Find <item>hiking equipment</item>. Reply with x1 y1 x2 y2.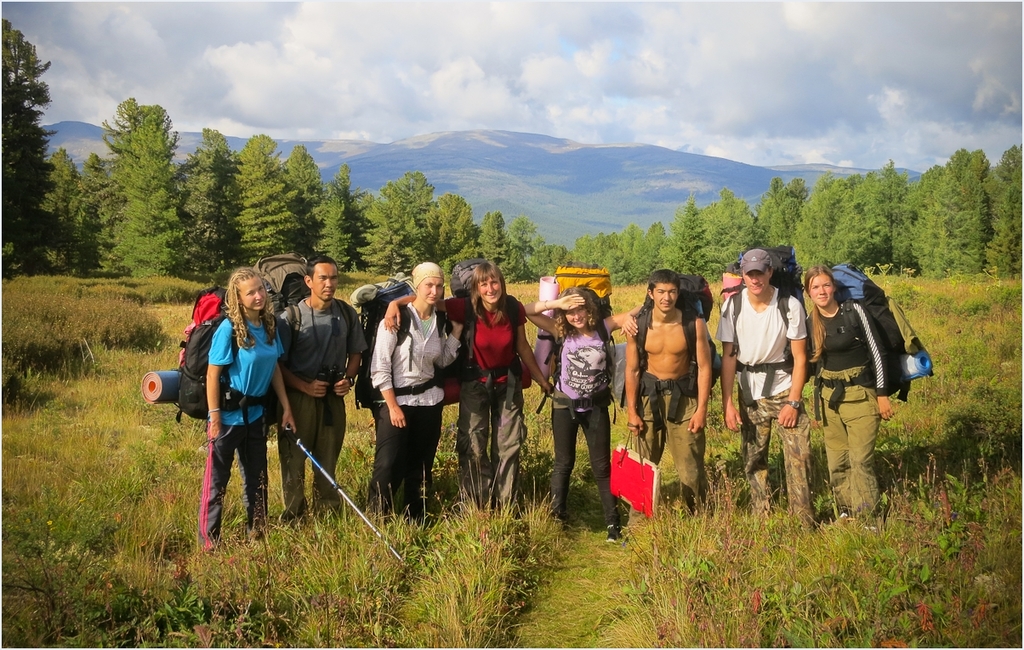
448 259 520 410.
